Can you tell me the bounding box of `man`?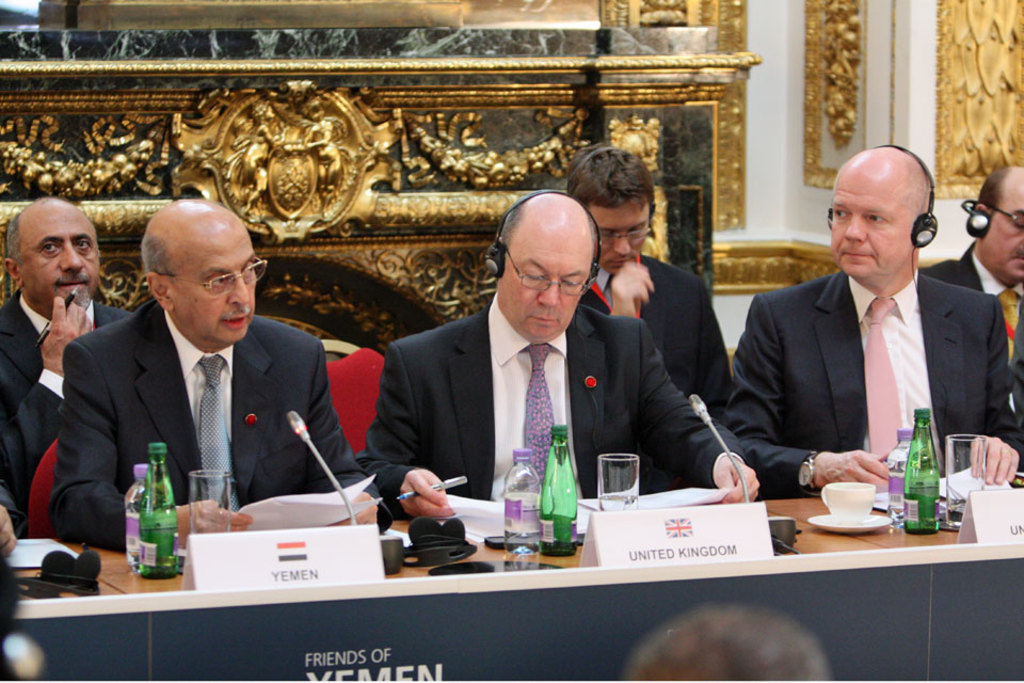
(924,161,1023,474).
